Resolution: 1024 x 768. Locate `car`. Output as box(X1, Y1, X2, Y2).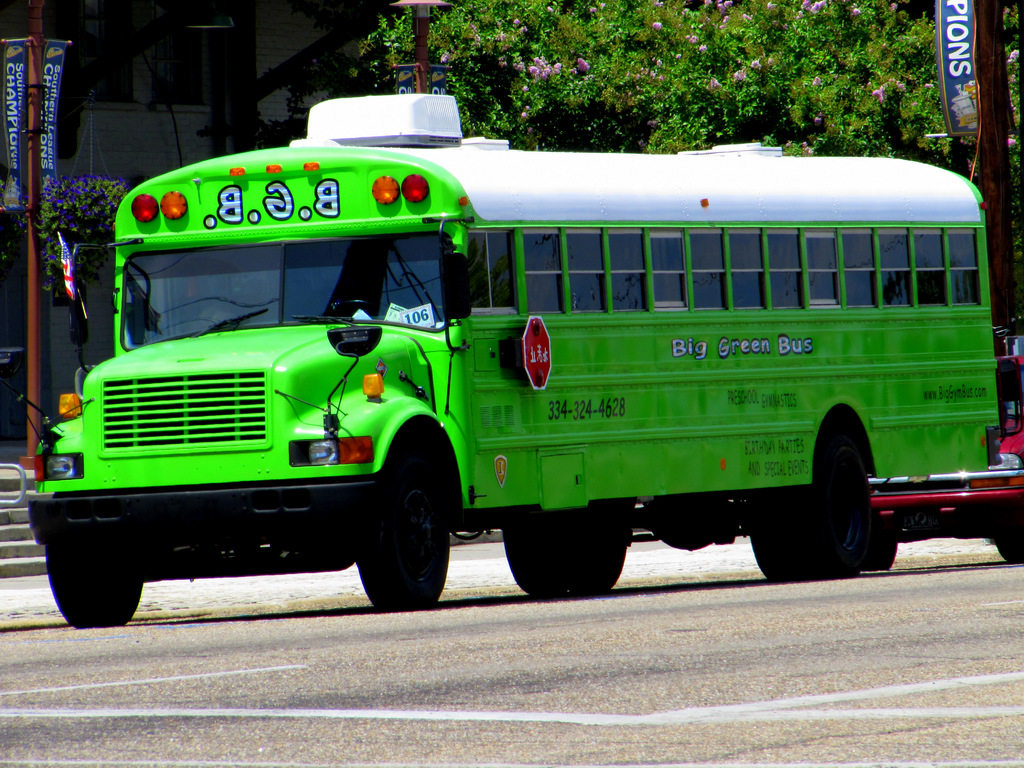
box(857, 349, 1023, 576).
